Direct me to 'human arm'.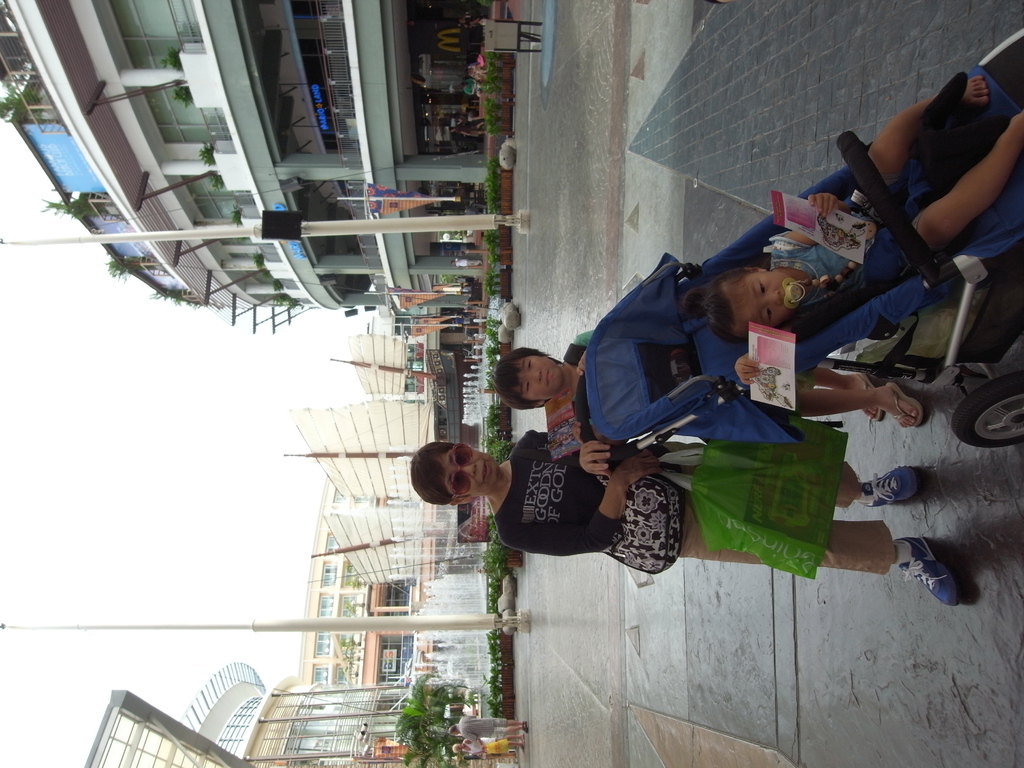
Direction: (778,193,853,248).
